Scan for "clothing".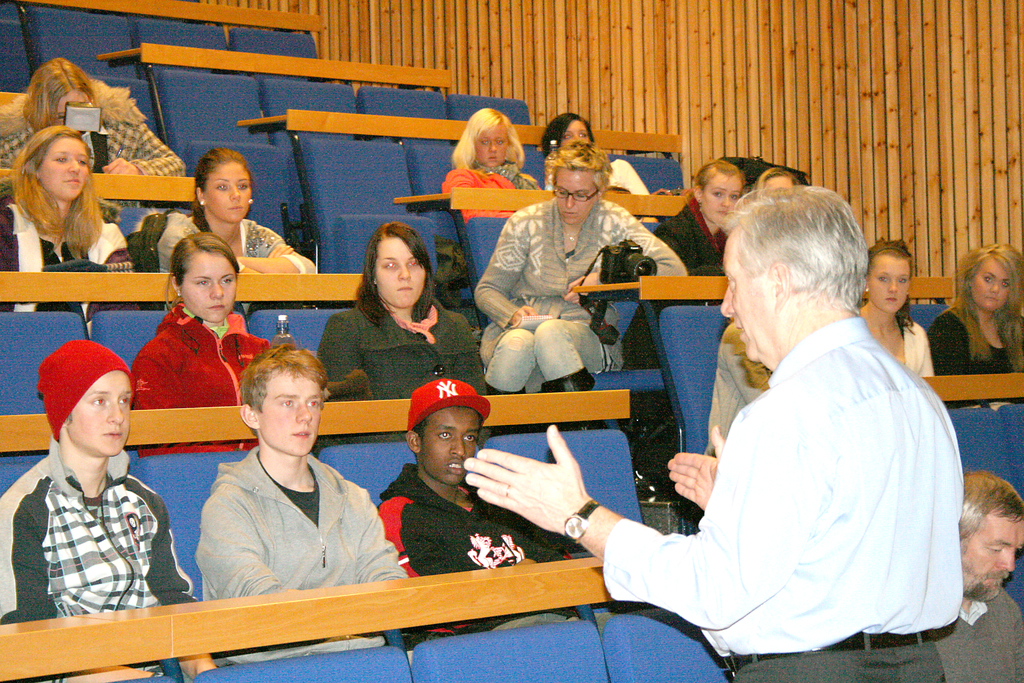
Scan result: box=[927, 591, 1023, 682].
